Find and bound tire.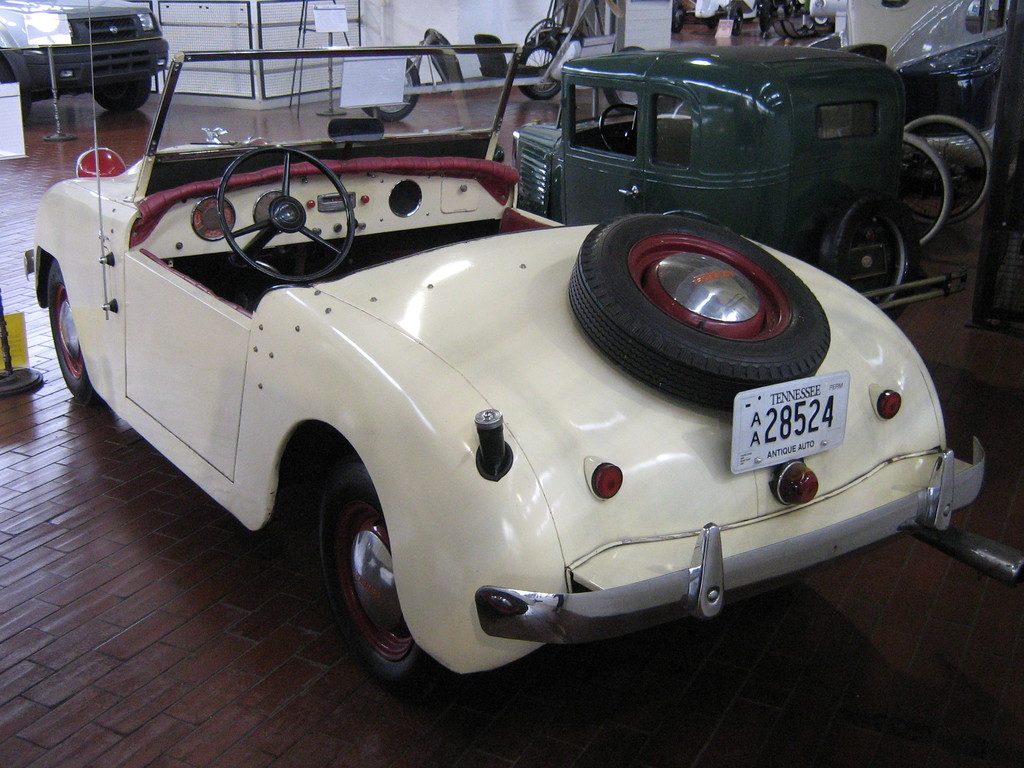
Bound: l=367, t=57, r=419, b=120.
